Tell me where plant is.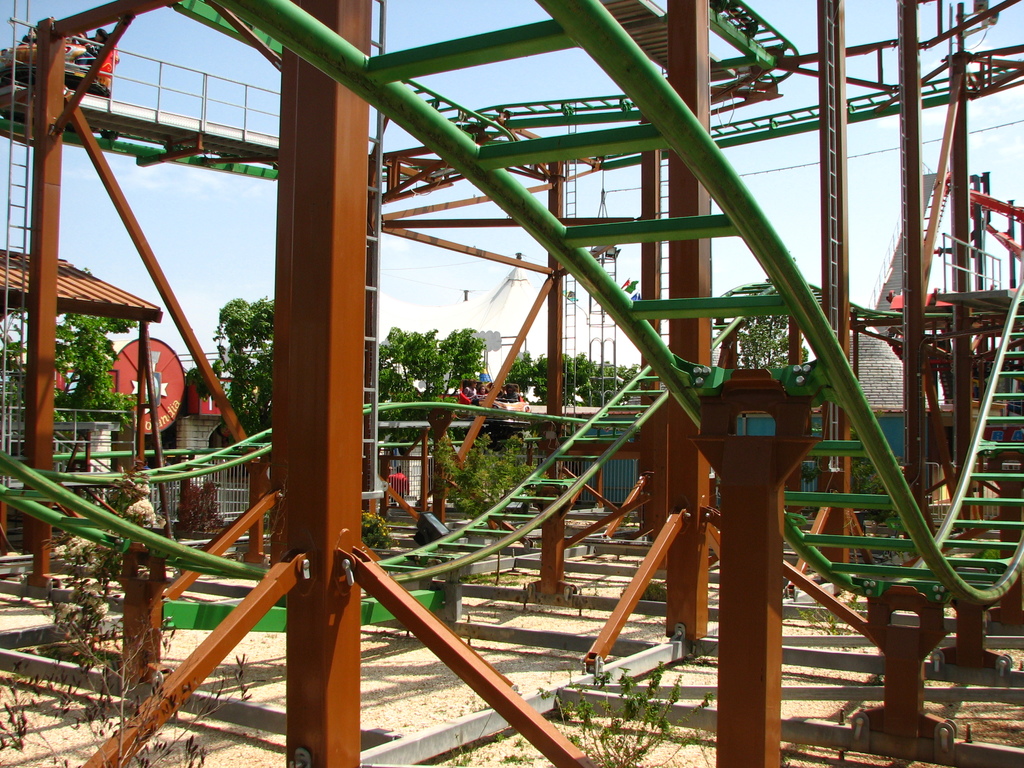
plant is at <bbox>387, 518, 414, 525</bbox>.
